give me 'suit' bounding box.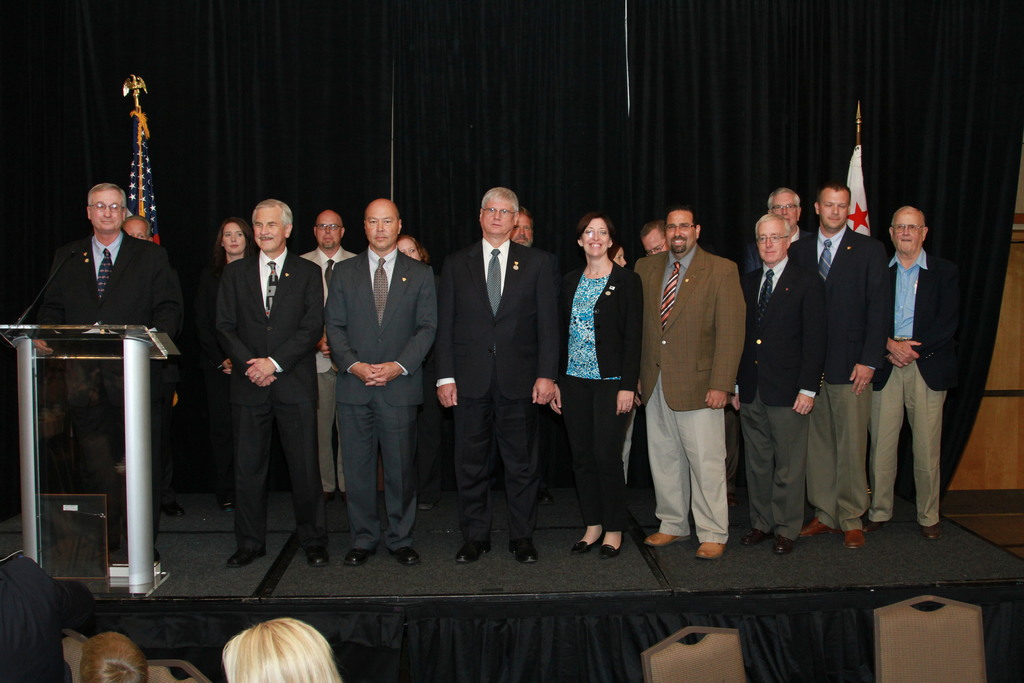
bbox=(792, 224, 881, 525).
